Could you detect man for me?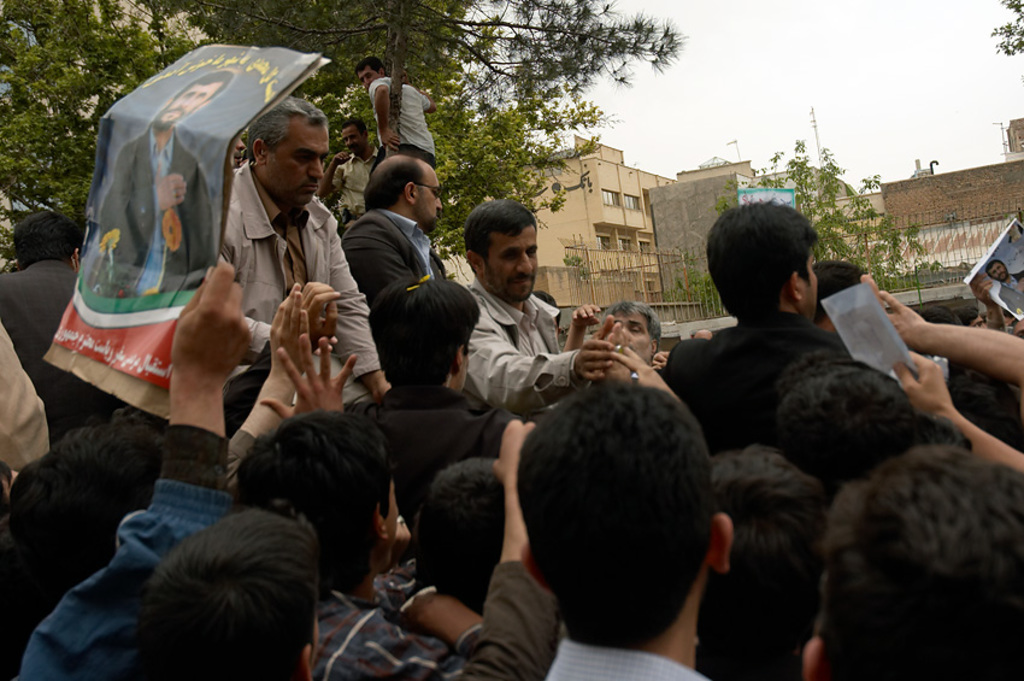
Detection result: 645,209,906,472.
